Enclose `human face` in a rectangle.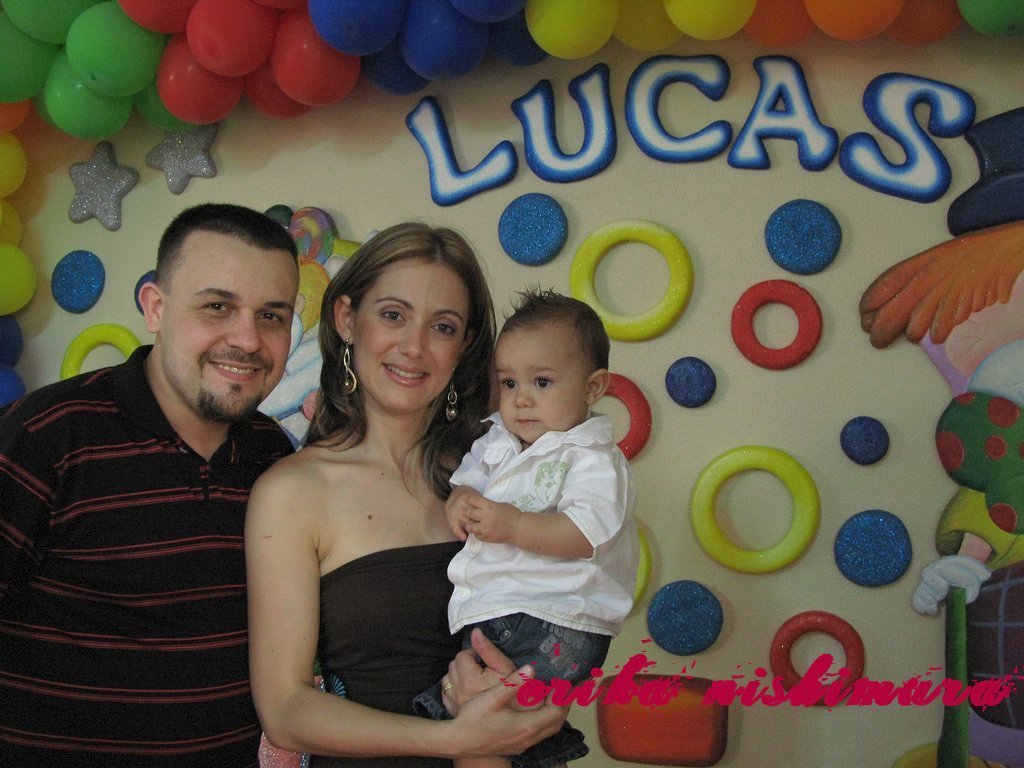
<bbox>154, 235, 303, 426</bbox>.
